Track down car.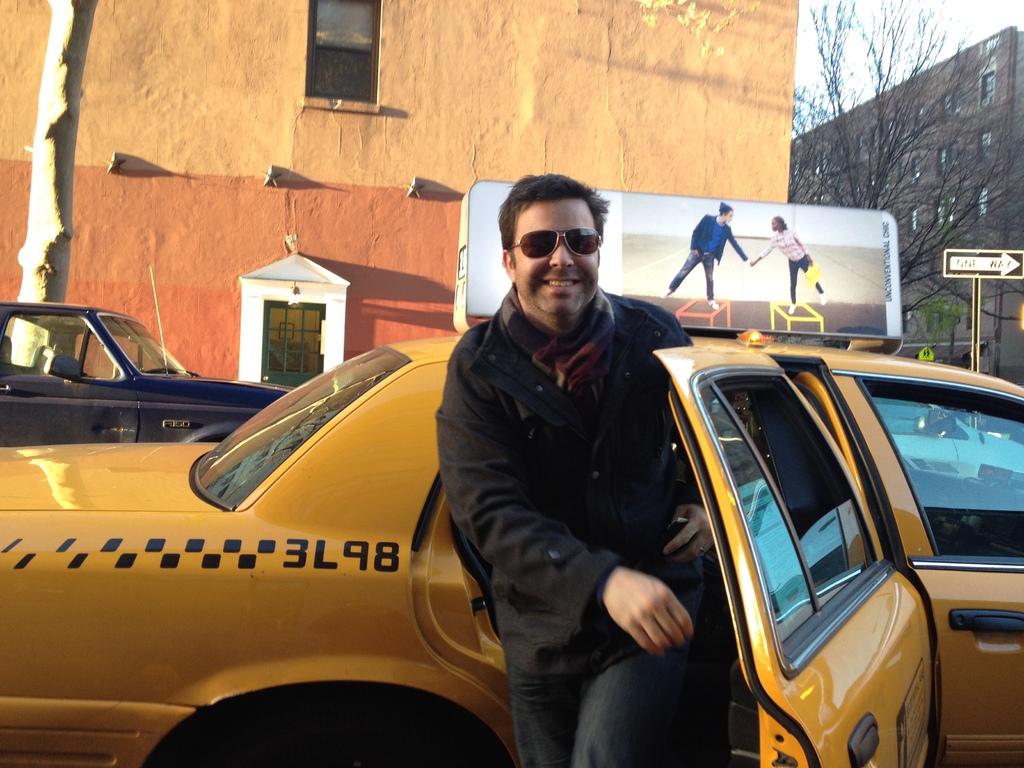
Tracked to locate(0, 264, 298, 446).
